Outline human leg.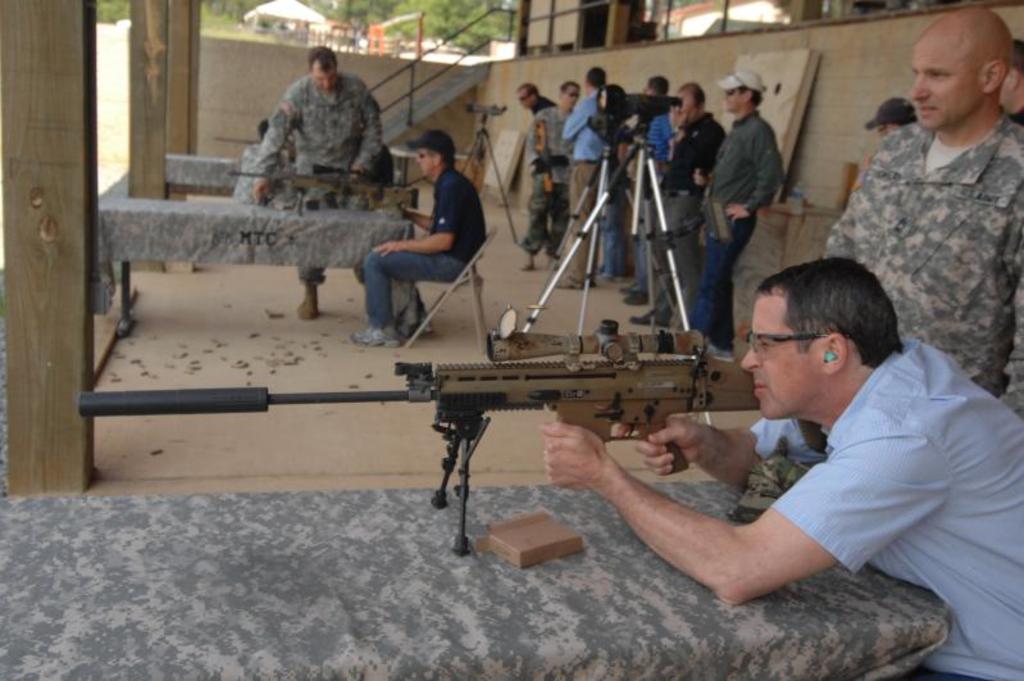
Outline: 306/145/332/323.
